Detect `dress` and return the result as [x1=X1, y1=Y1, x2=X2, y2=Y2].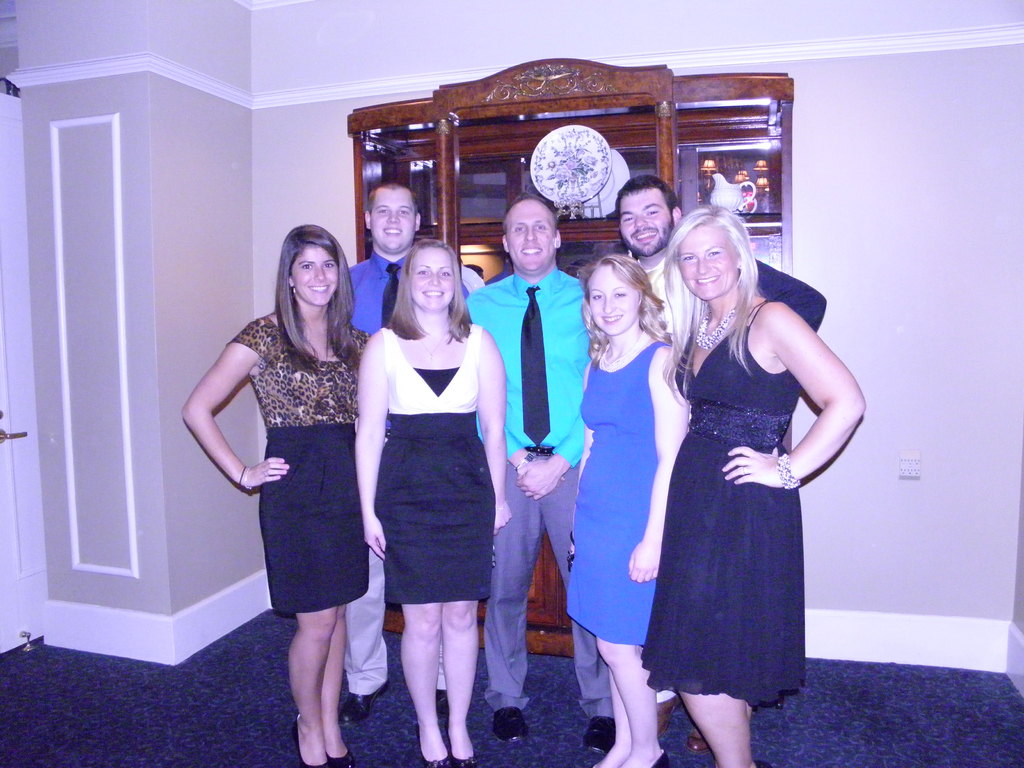
[x1=374, y1=328, x2=497, y2=606].
